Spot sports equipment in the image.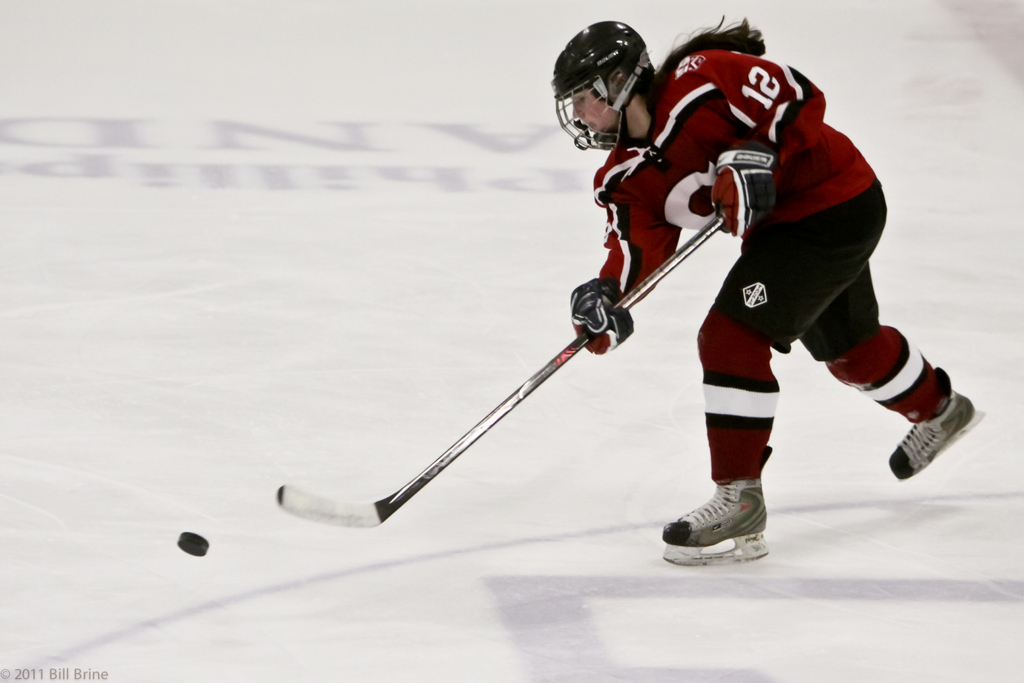
sports equipment found at crop(279, 214, 721, 536).
